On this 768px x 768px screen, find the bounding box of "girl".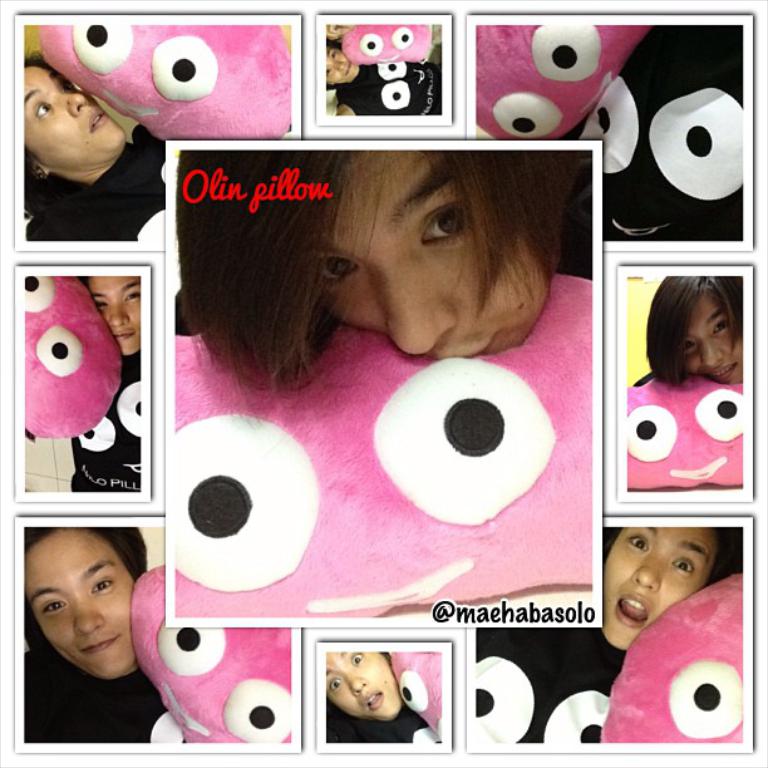
Bounding box: bbox=[23, 44, 166, 242].
